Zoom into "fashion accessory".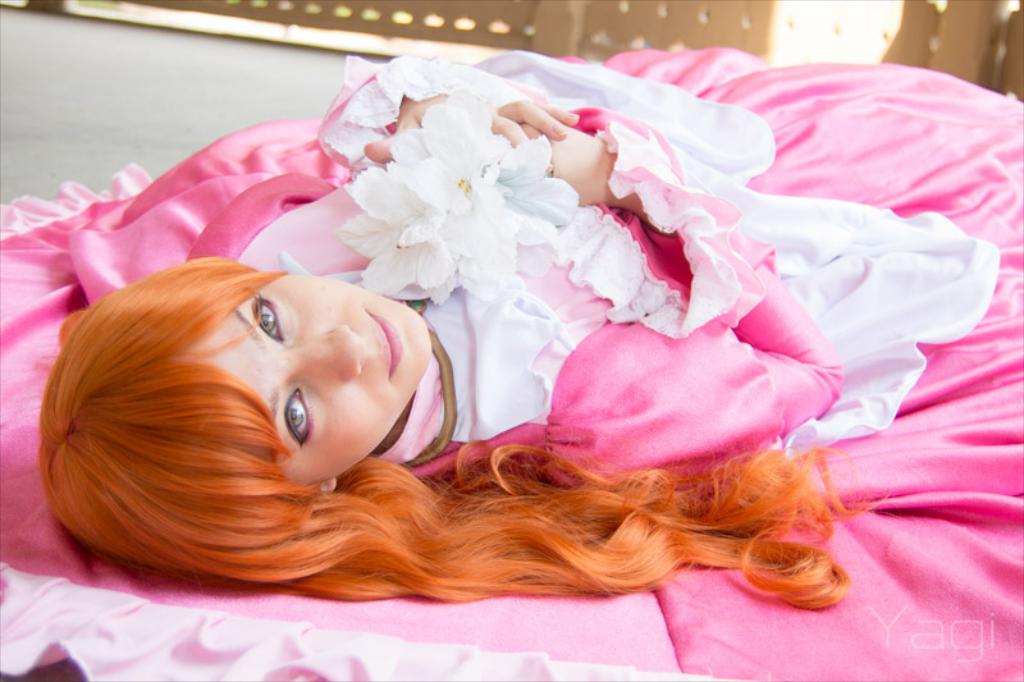
Zoom target: locate(394, 298, 461, 473).
